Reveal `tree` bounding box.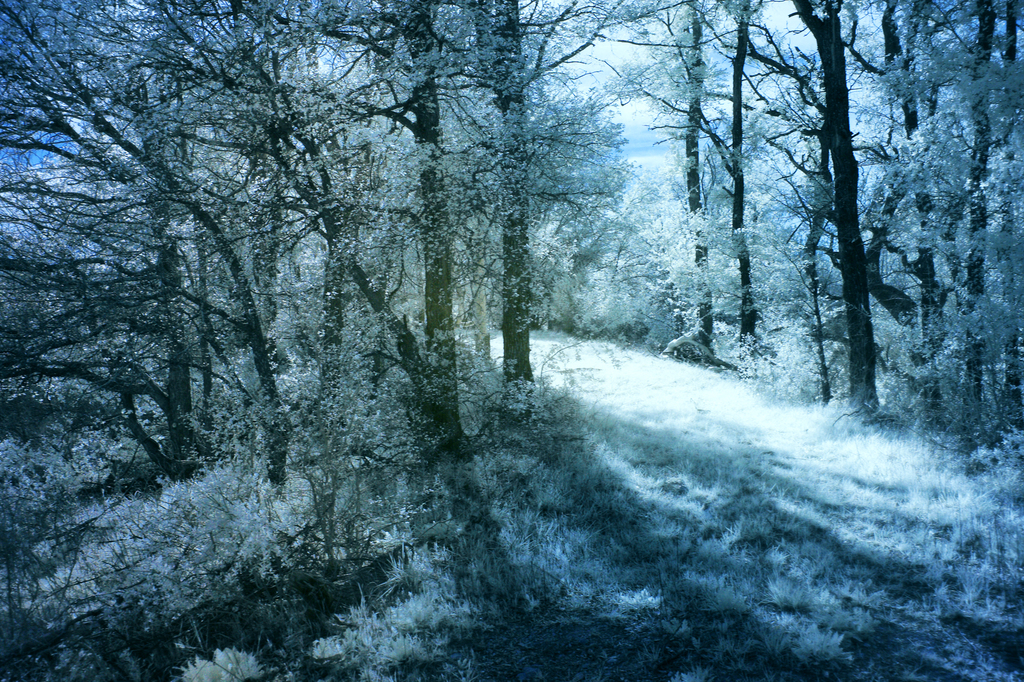
Revealed: <box>694,30,963,472</box>.
